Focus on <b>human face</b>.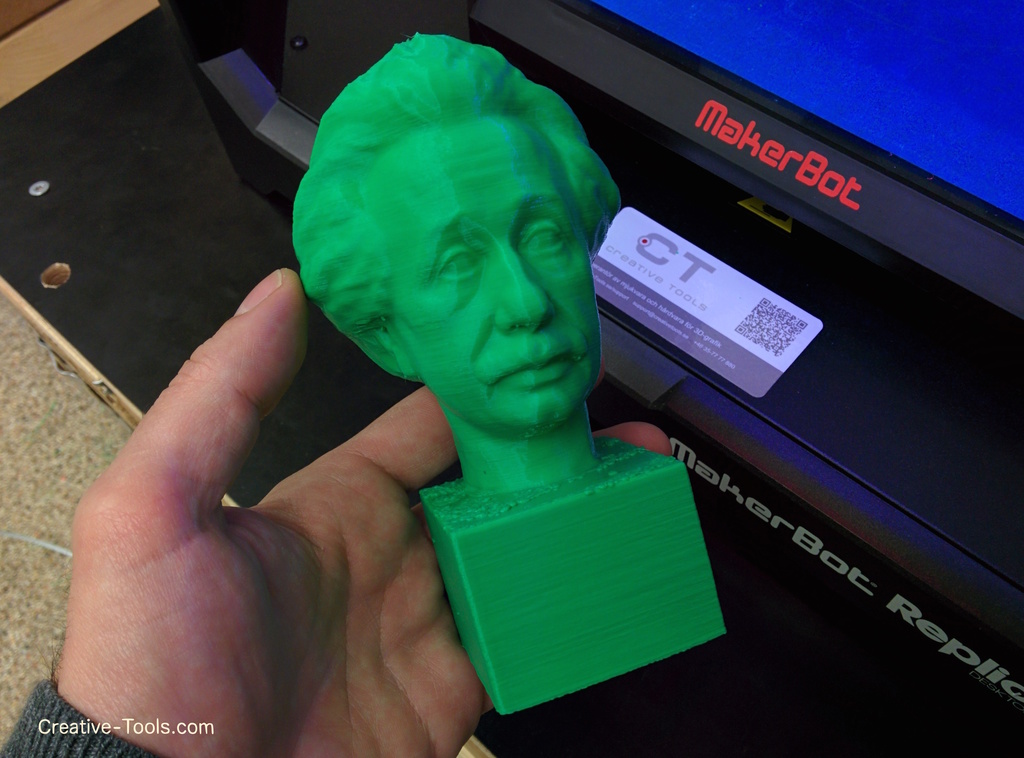
Focused at detection(409, 125, 602, 428).
